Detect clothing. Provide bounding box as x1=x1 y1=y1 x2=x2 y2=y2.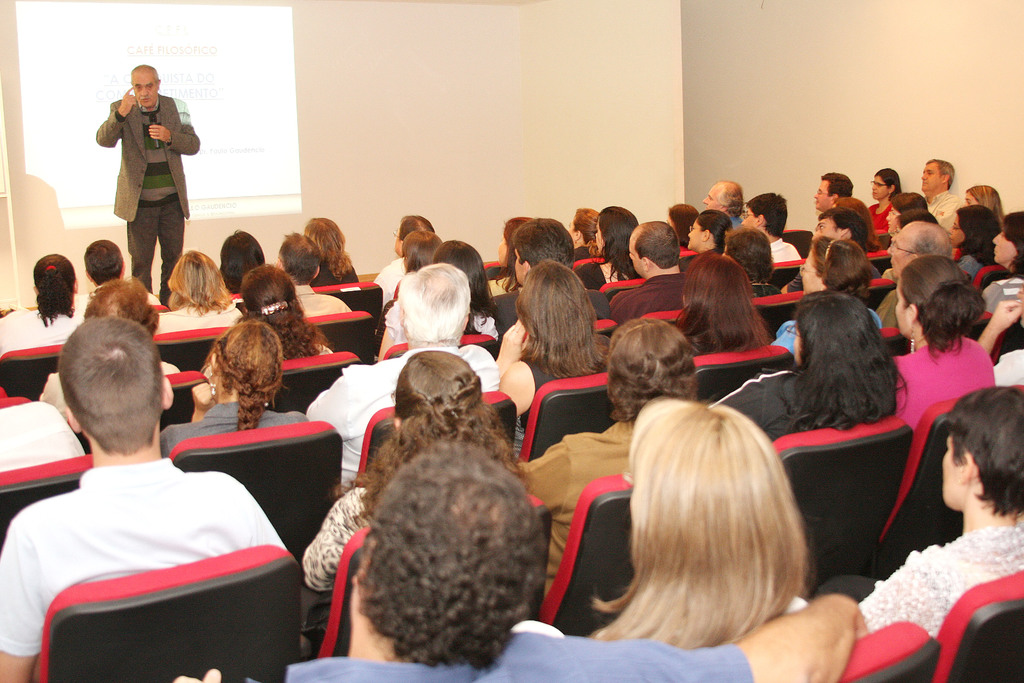
x1=768 y1=236 x2=797 y2=260.
